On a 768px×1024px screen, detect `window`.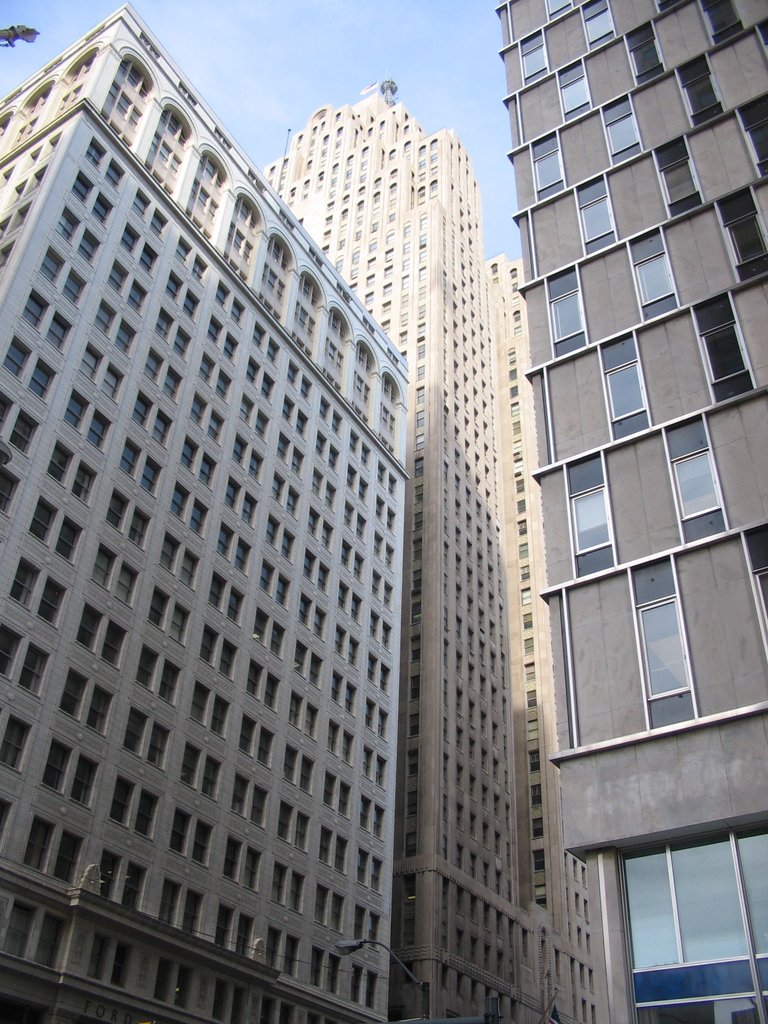
<bbox>296, 444, 303, 481</bbox>.
